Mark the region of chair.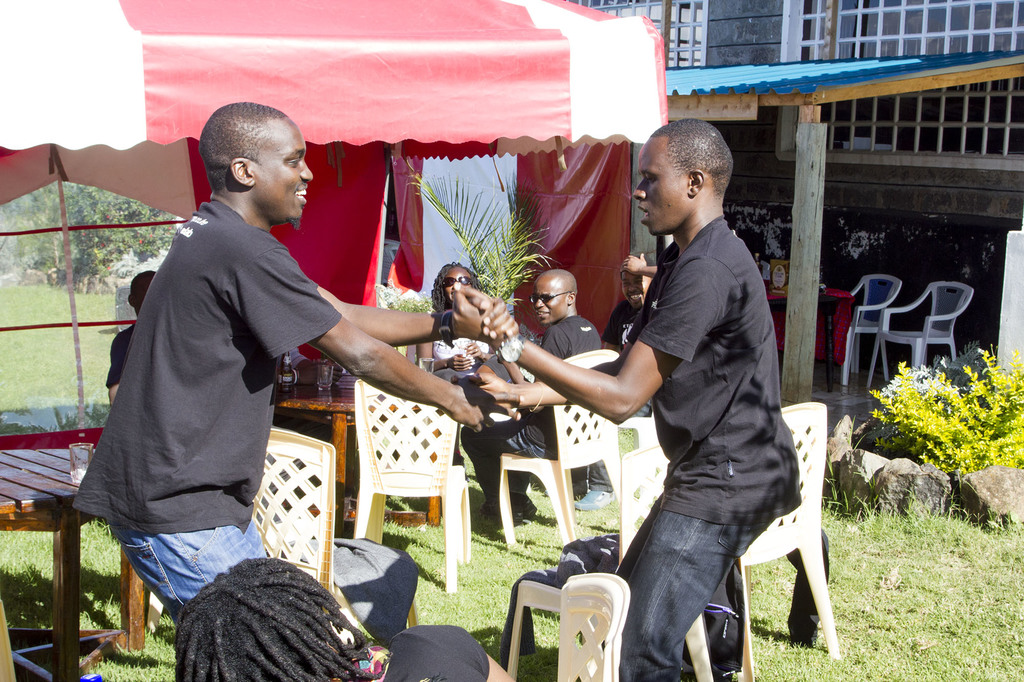
Region: [618,440,671,555].
